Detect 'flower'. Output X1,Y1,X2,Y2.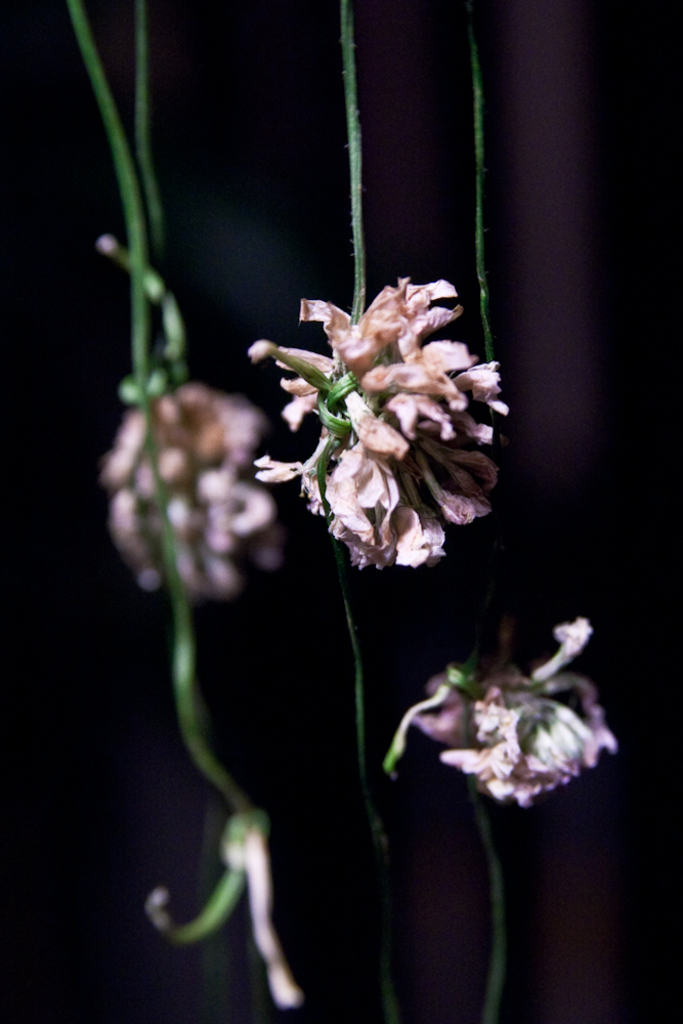
103,381,289,604.
